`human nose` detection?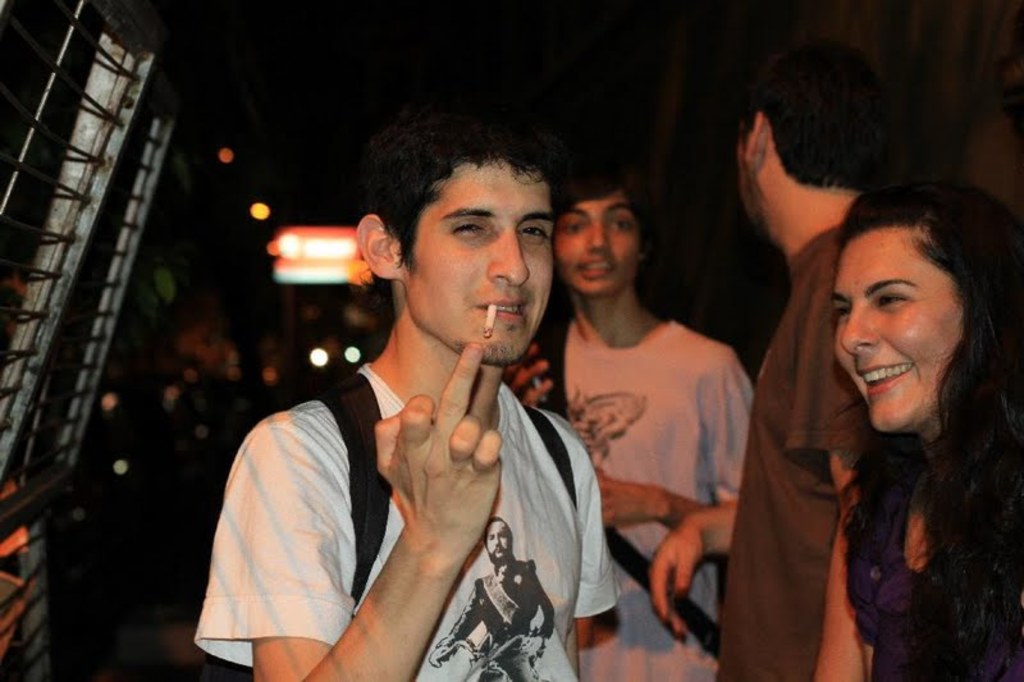
(left=591, top=226, right=608, bottom=256)
